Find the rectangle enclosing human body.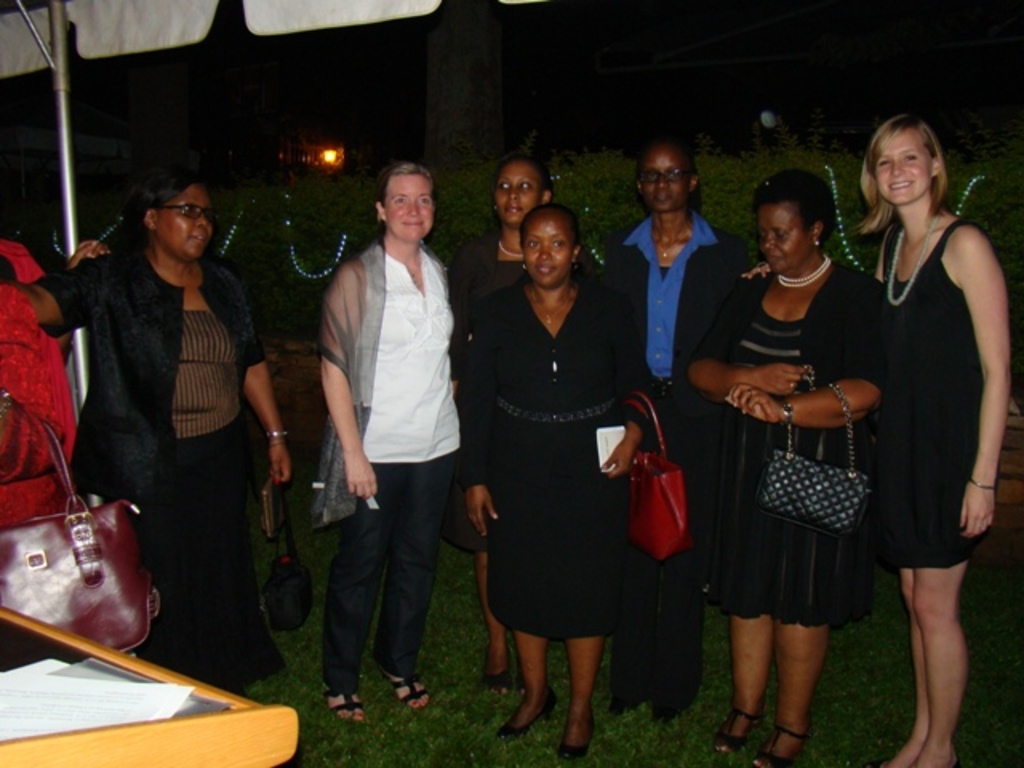
{"left": 38, "top": 160, "right": 278, "bottom": 686}.
